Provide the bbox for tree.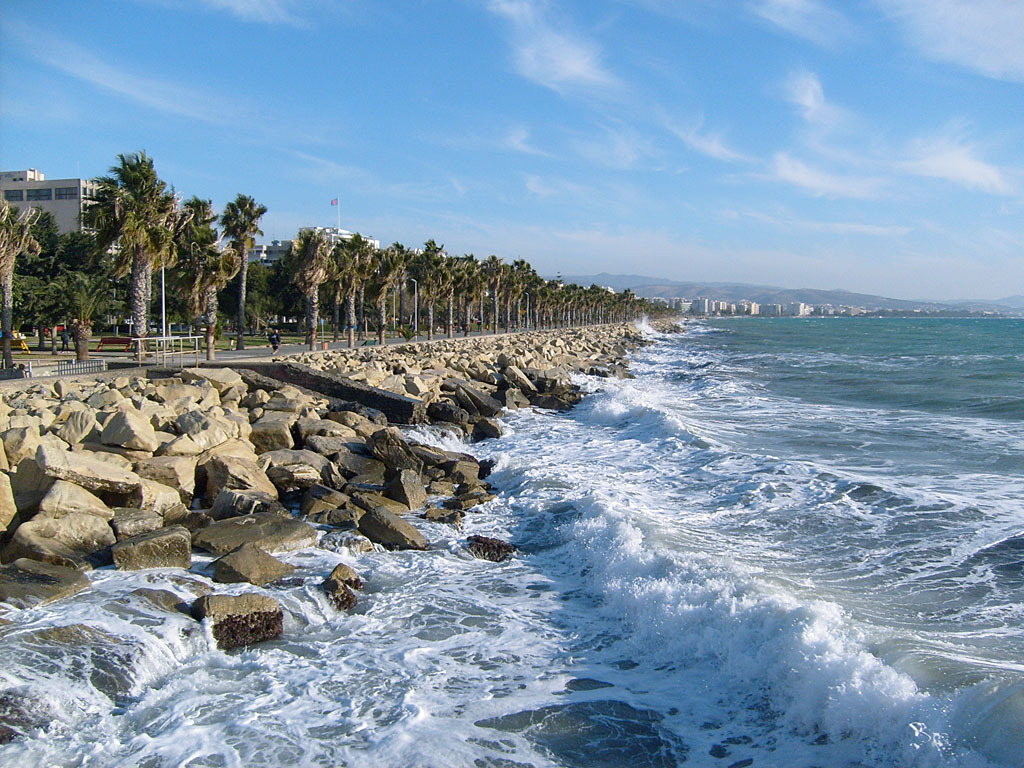
[left=208, top=182, right=276, bottom=344].
